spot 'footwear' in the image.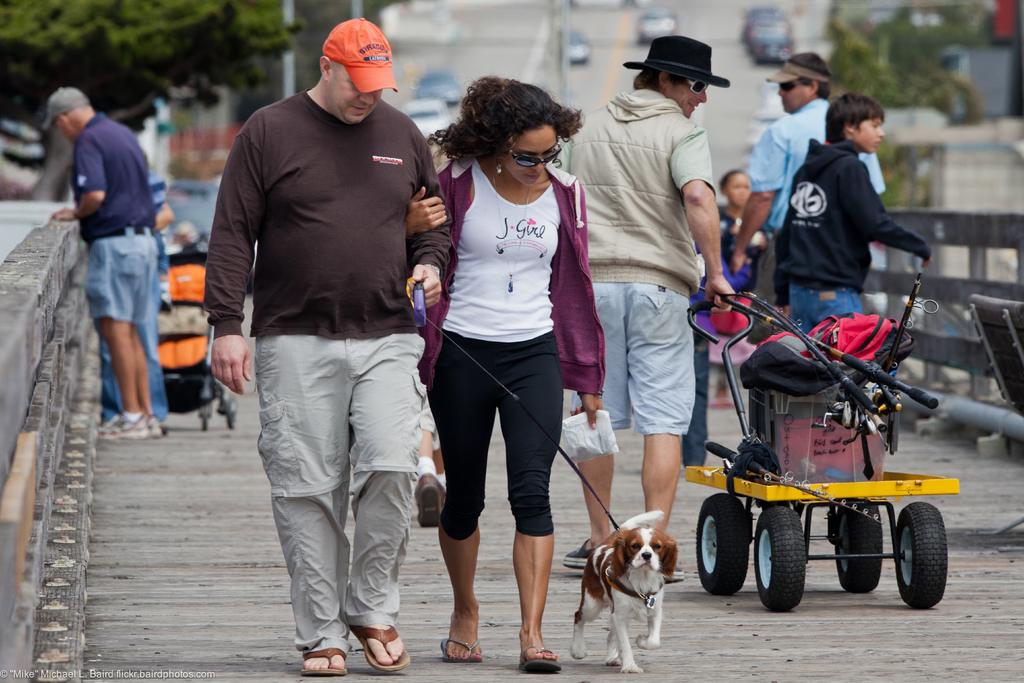
'footwear' found at (298,648,351,680).
